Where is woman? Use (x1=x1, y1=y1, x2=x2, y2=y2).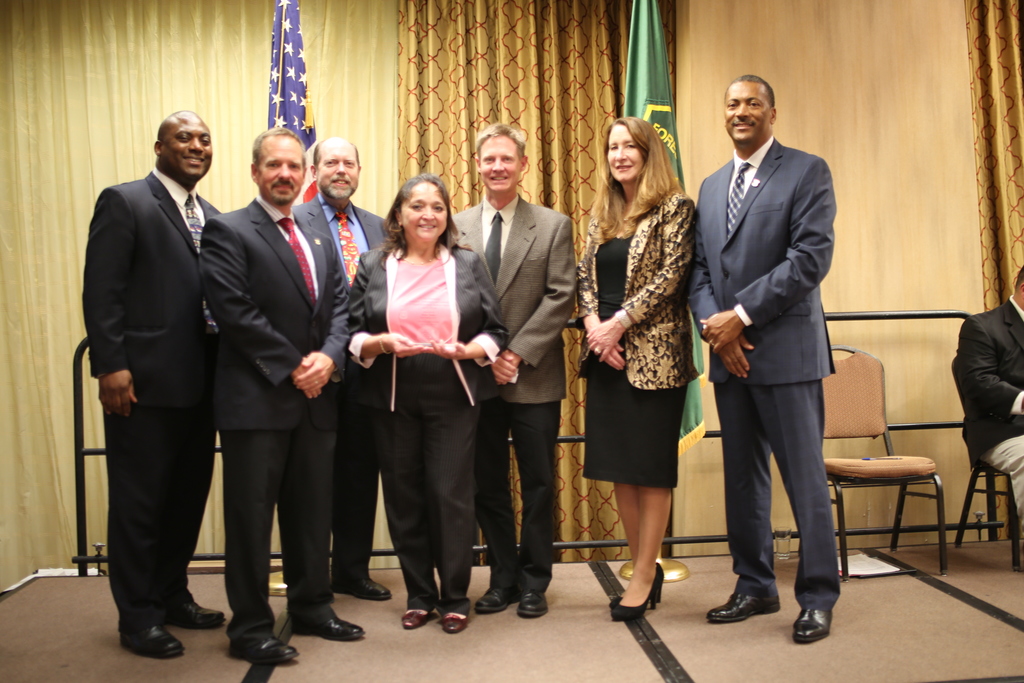
(x1=346, y1=169, x2=510, y2=638).
